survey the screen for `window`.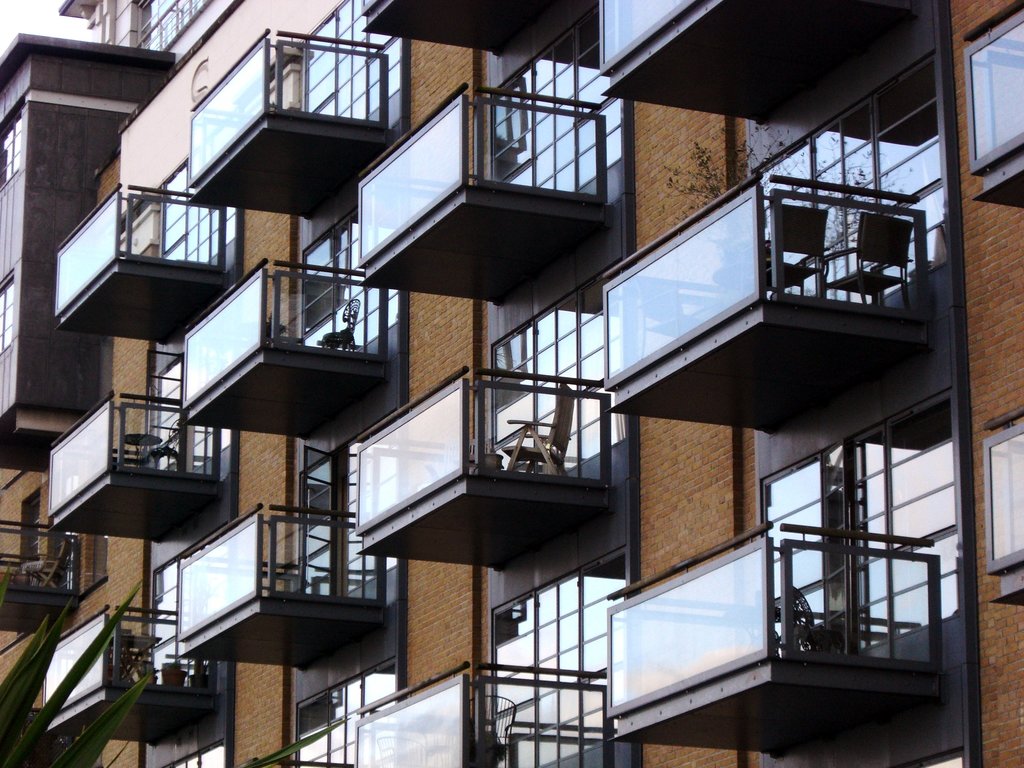
Survey found: 0:265:21:355.
